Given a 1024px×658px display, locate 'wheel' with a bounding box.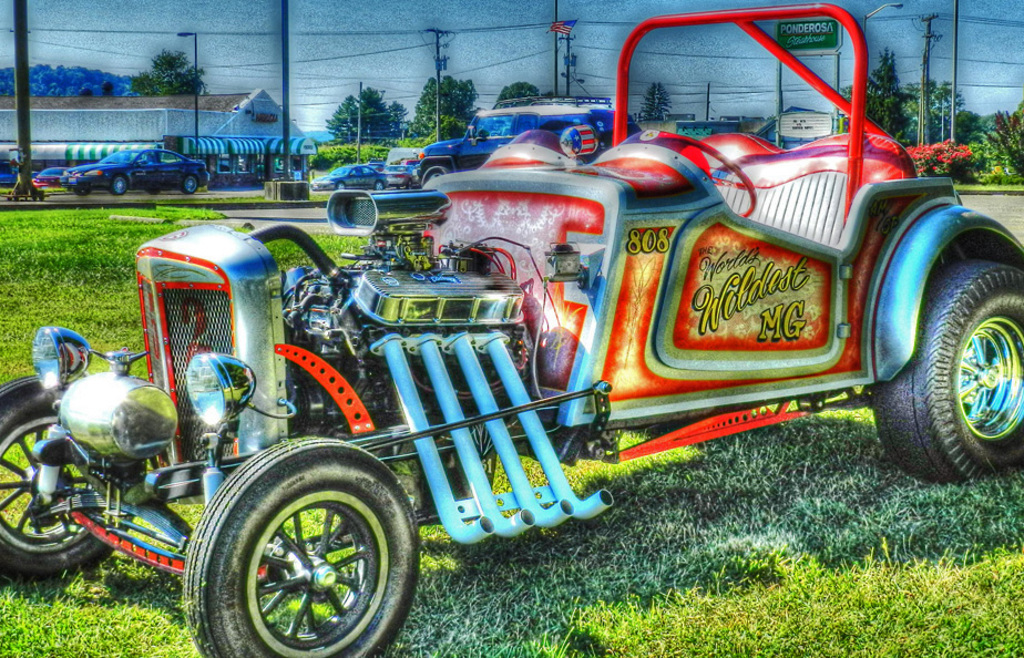
Located: rect(335, 179, 348, 193).
